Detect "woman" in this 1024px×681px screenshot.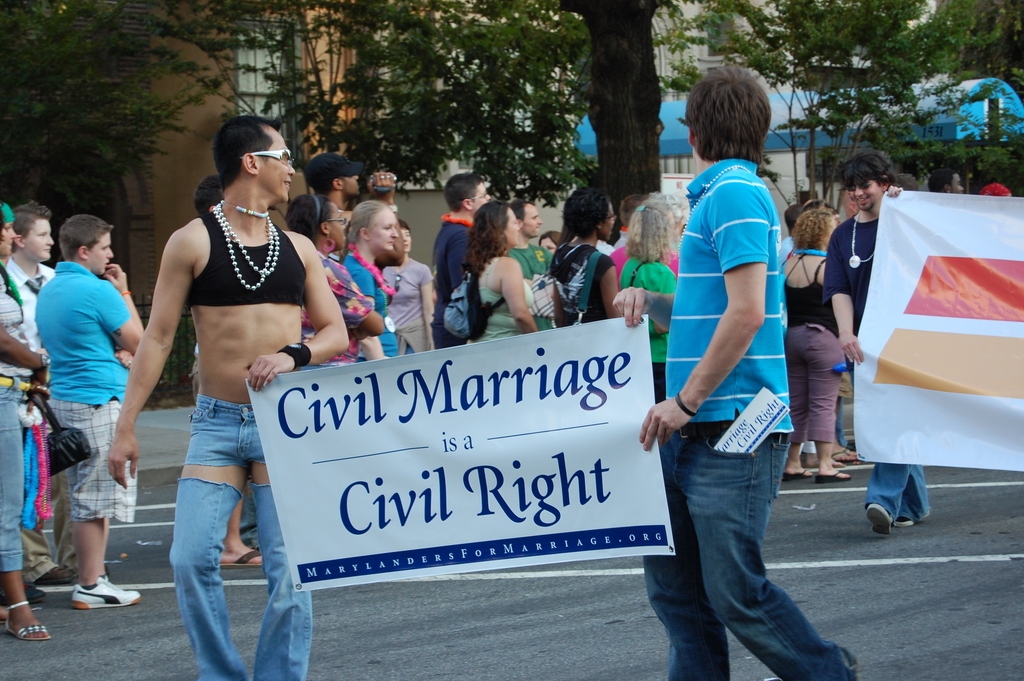
Detection: BBox(612, 195, 692, 408).
